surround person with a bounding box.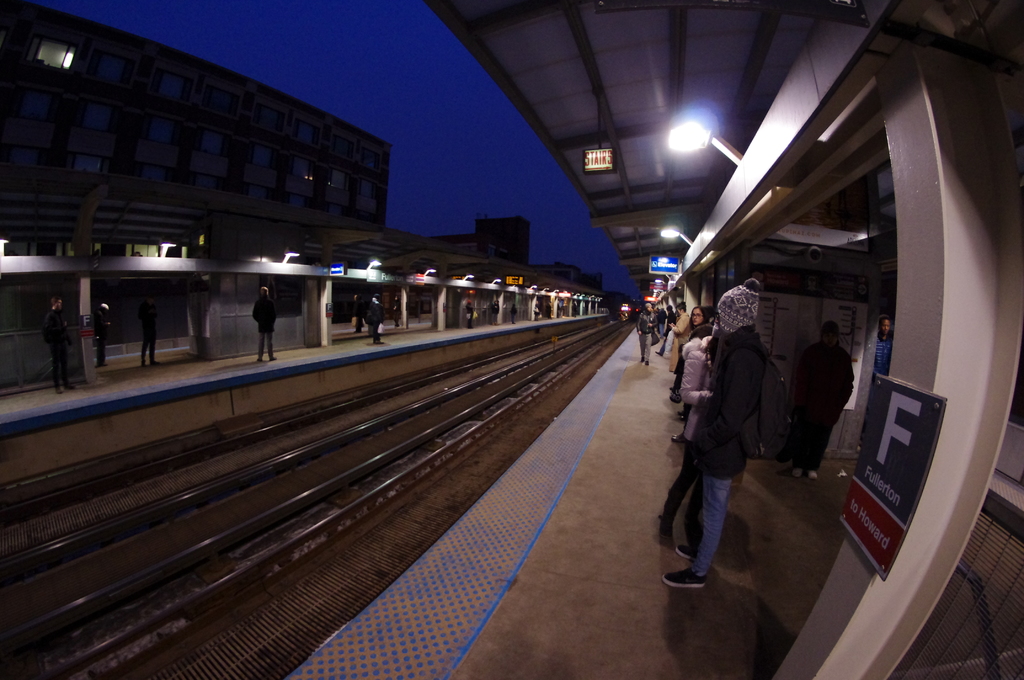
left=846, top=318, right=890, bottom=482.
